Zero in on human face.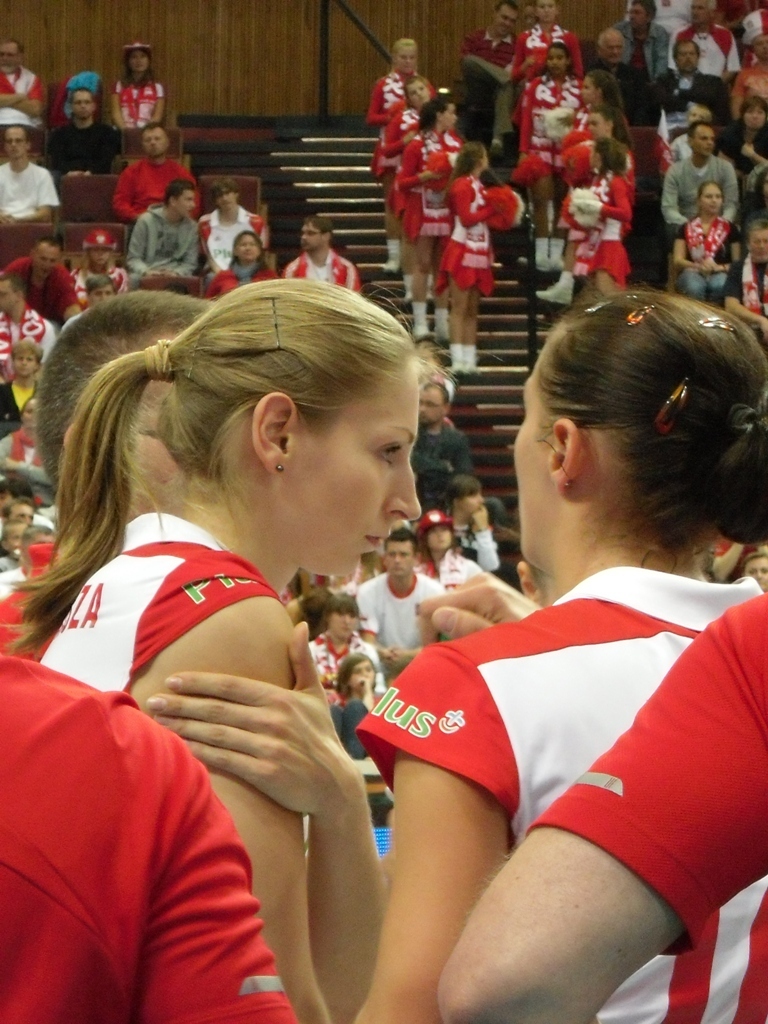
Zeroed in: bbox(676, 40, 696, 70).
